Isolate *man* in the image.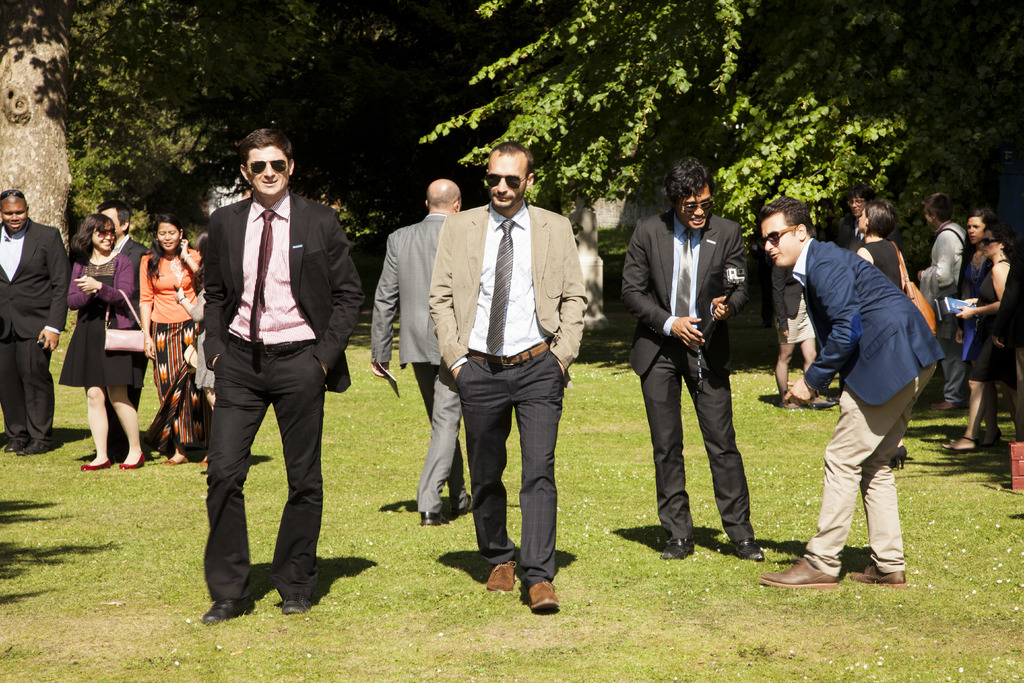
Isolated region: x1=758 y1=199 x2=948 y2=586.
